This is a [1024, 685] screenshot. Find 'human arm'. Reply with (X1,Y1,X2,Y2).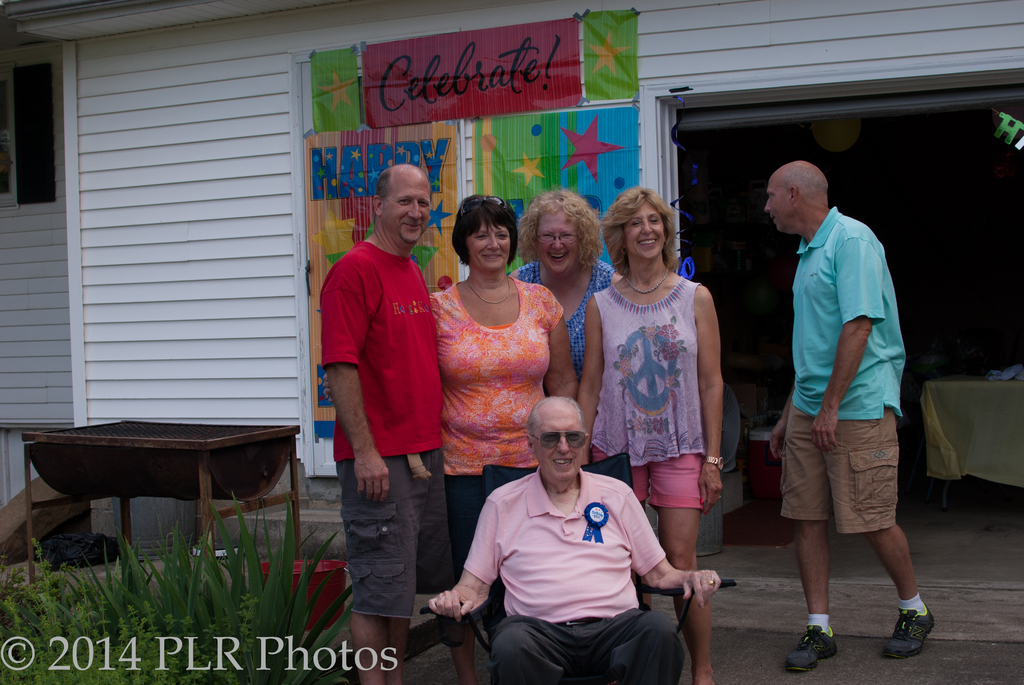
(431,489,505,622).
